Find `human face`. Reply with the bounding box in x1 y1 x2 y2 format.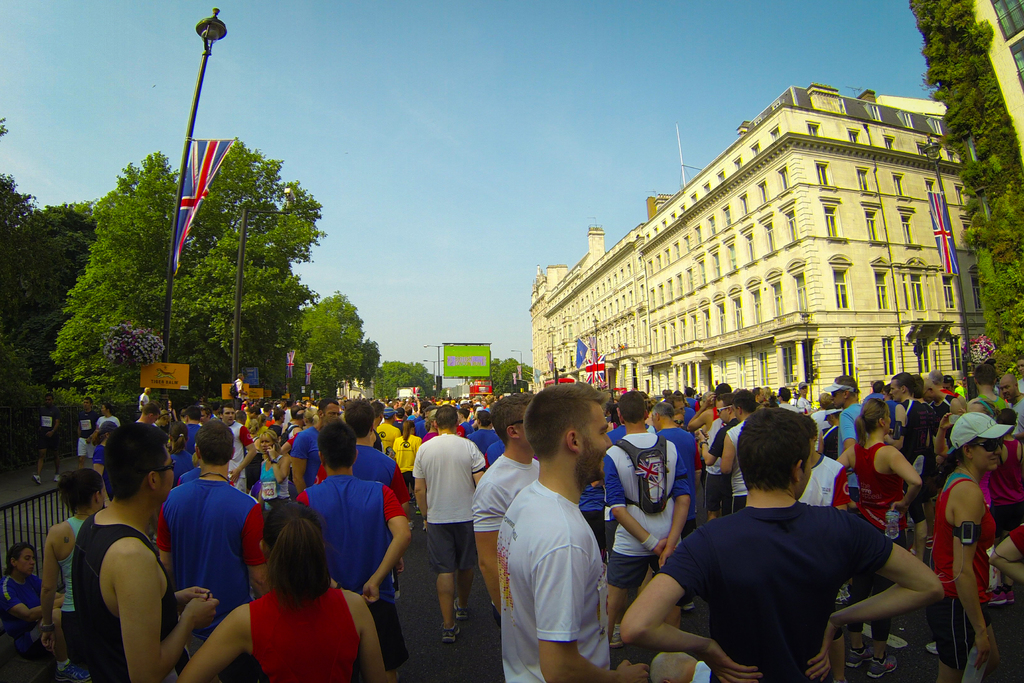
148 409 158 425.
